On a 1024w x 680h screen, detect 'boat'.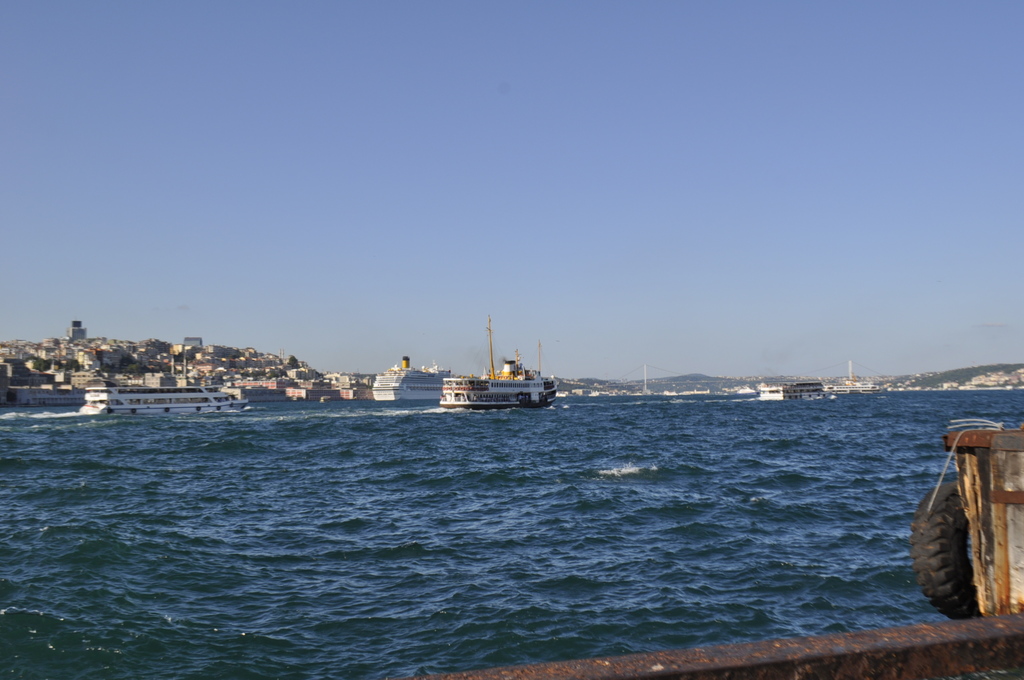
region(74, 386, 250, 416).
